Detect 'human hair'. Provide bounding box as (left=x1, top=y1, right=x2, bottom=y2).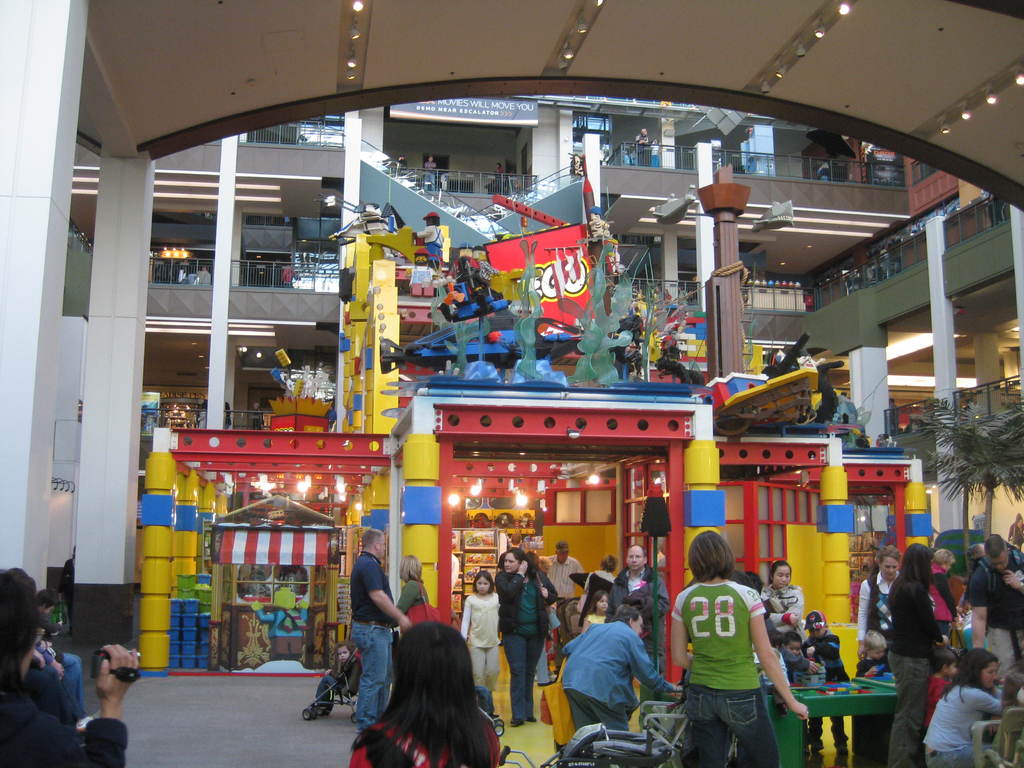
(left=769, top=631, right=803, bottom=647).
